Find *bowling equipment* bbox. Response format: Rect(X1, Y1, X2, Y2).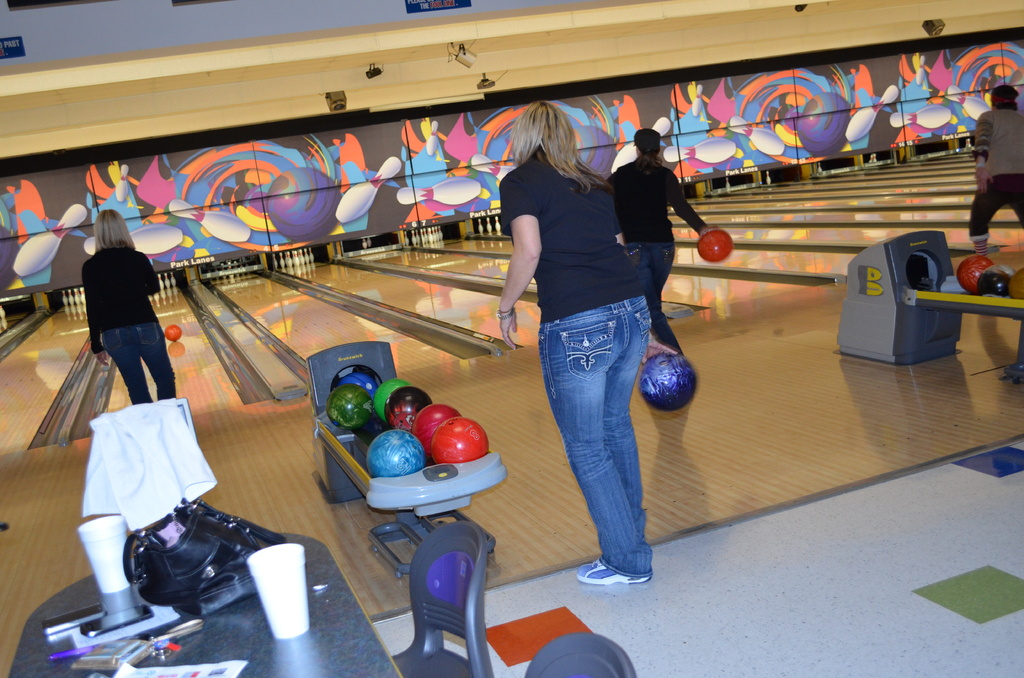
Rect(665, 136, 739, 166).
